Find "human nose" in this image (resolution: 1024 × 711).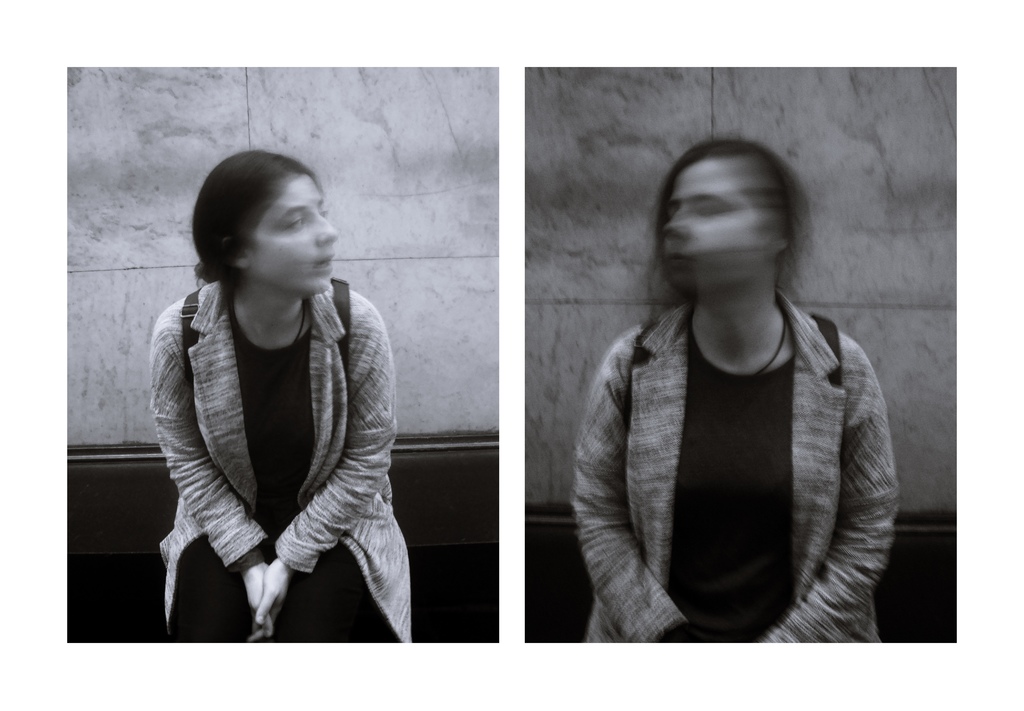
bbox=[316, 214, 338, 248].
